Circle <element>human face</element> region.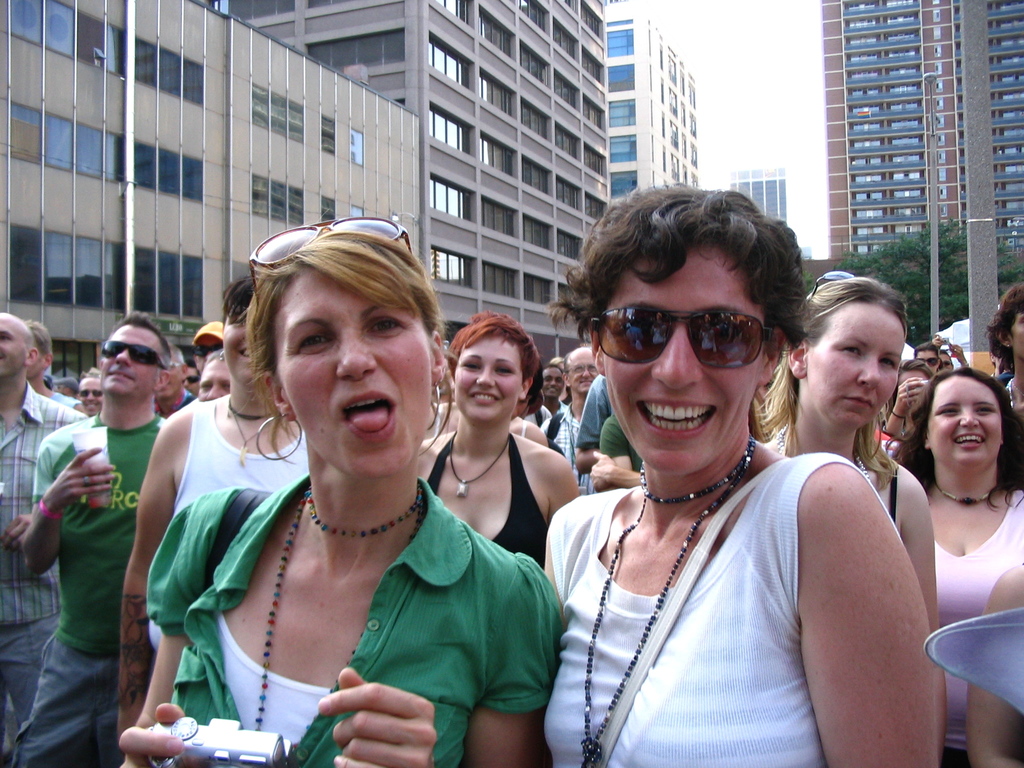
Region: [99,321,156,398].
